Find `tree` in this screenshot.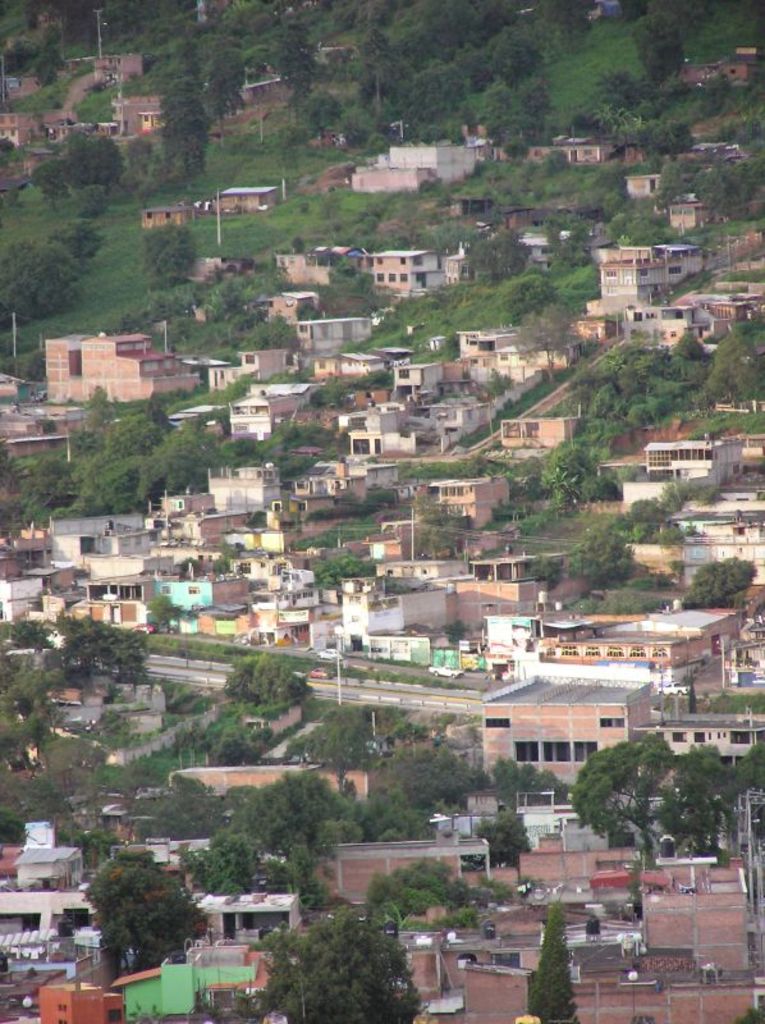
The bounding box for `tree` is (0, 247, 91, 333).
